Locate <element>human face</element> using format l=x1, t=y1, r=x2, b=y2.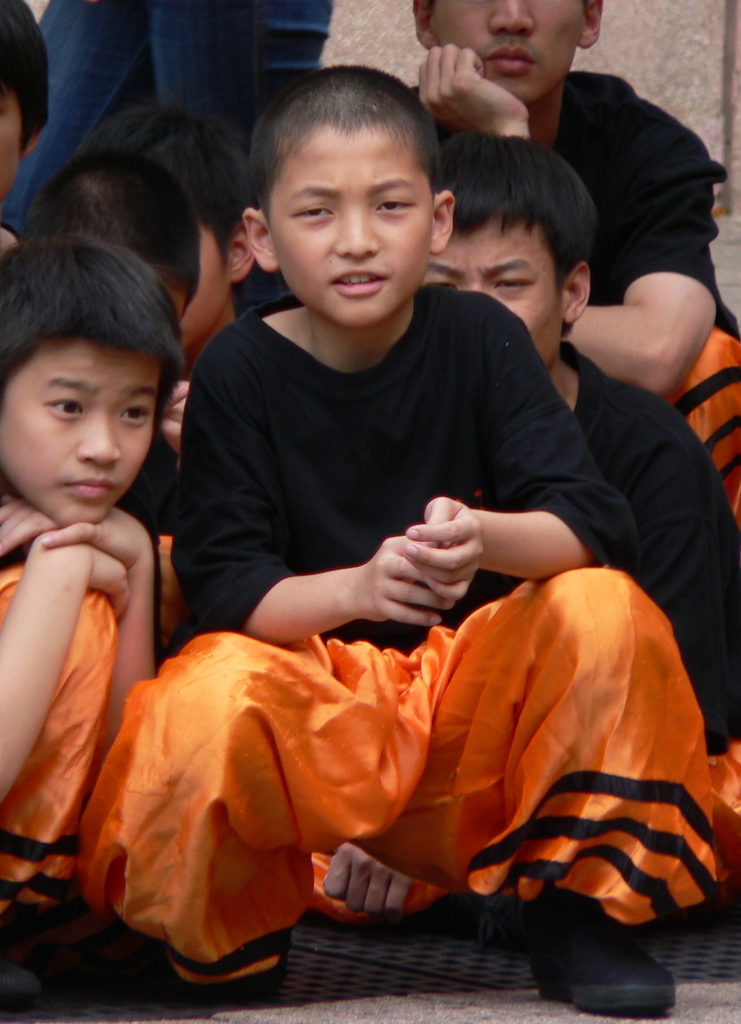
l=0, t=340, r=163, b=529.
